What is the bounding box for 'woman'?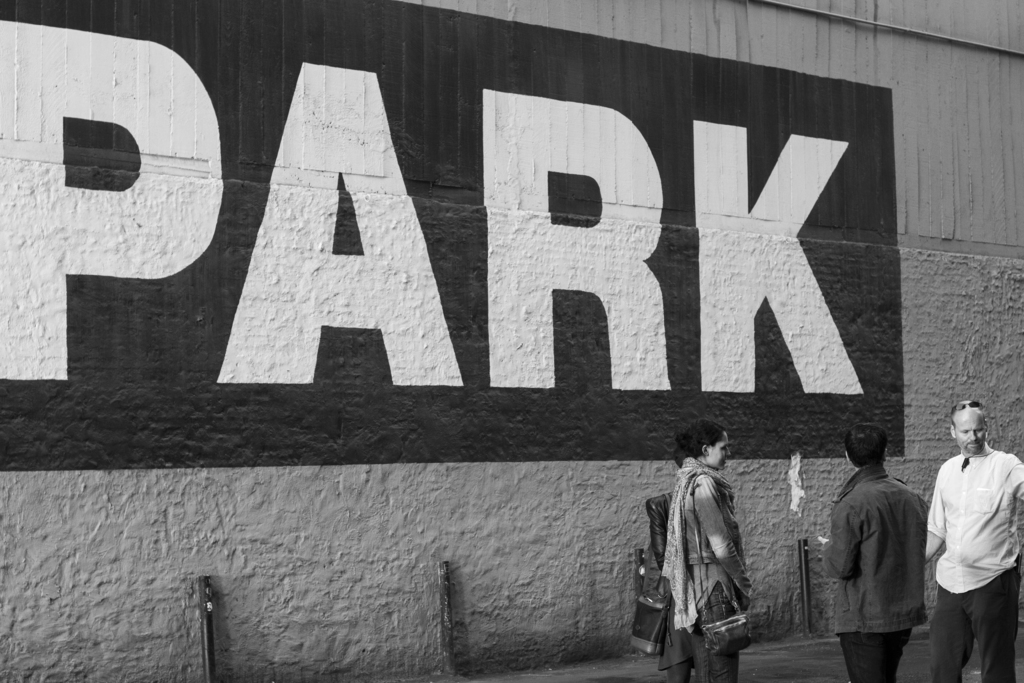
662,422,760,682.
